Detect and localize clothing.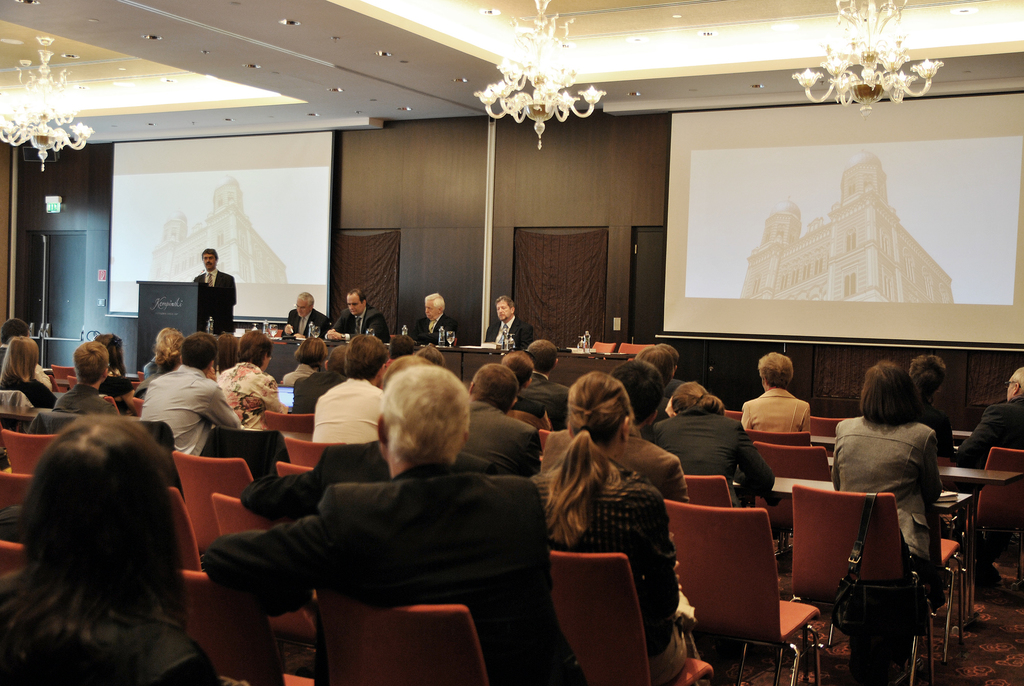
Localized at pyautogui.locateOnScreen(99, 368, 127, 402).
